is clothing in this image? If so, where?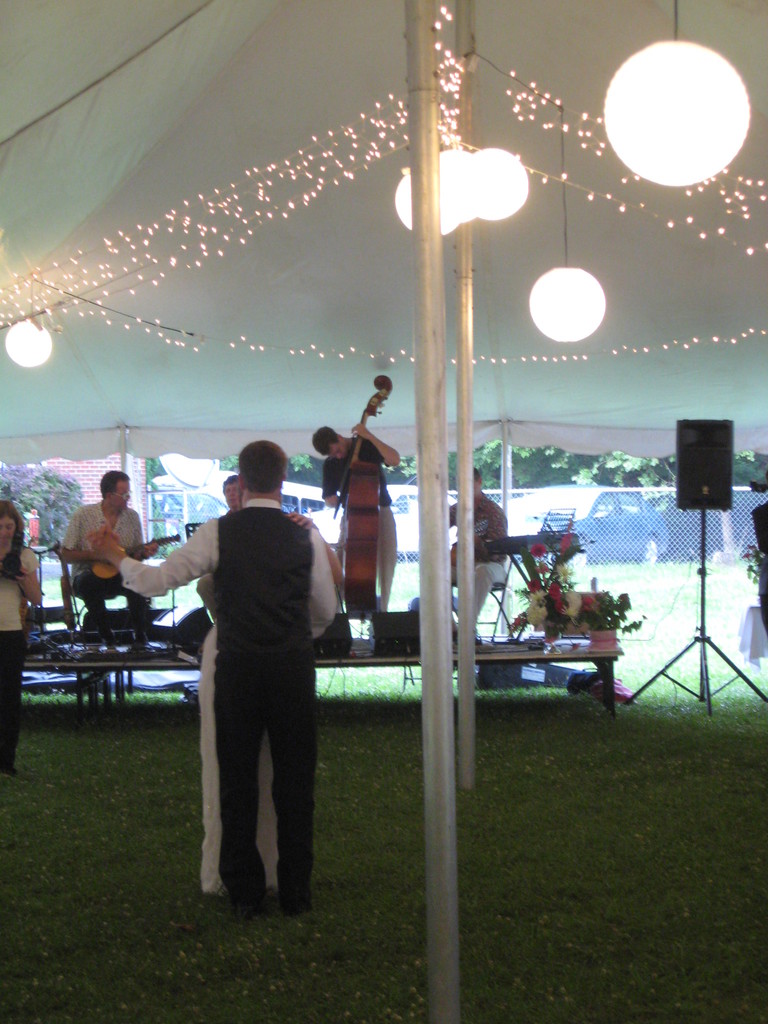
Yes, at bbox=[118, 500, 352, 884].
